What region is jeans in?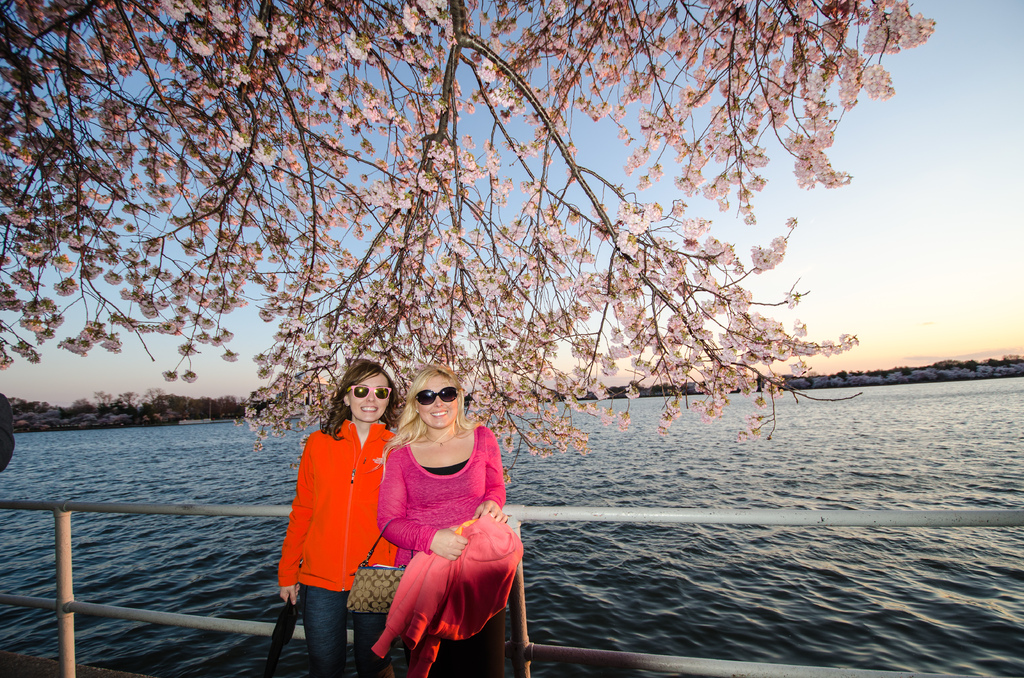
pyautogui.locateOnScreen(281, 590, 346, 674).
